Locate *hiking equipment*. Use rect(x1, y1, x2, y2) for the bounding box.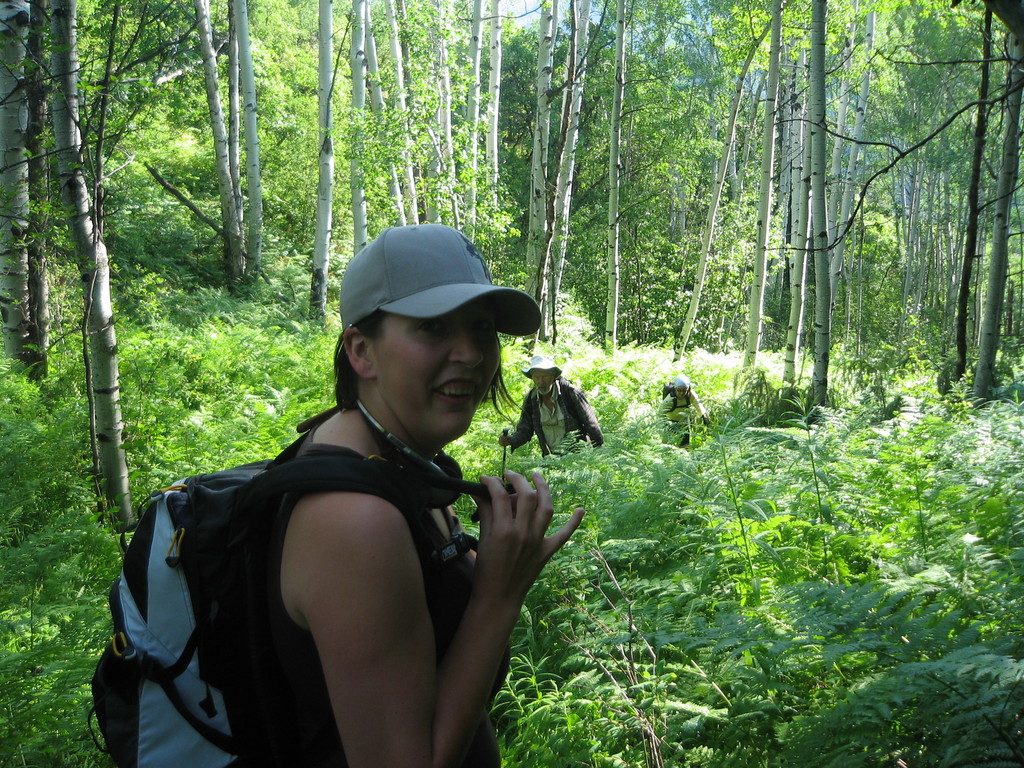
rect(500, 431, 508, 484).
